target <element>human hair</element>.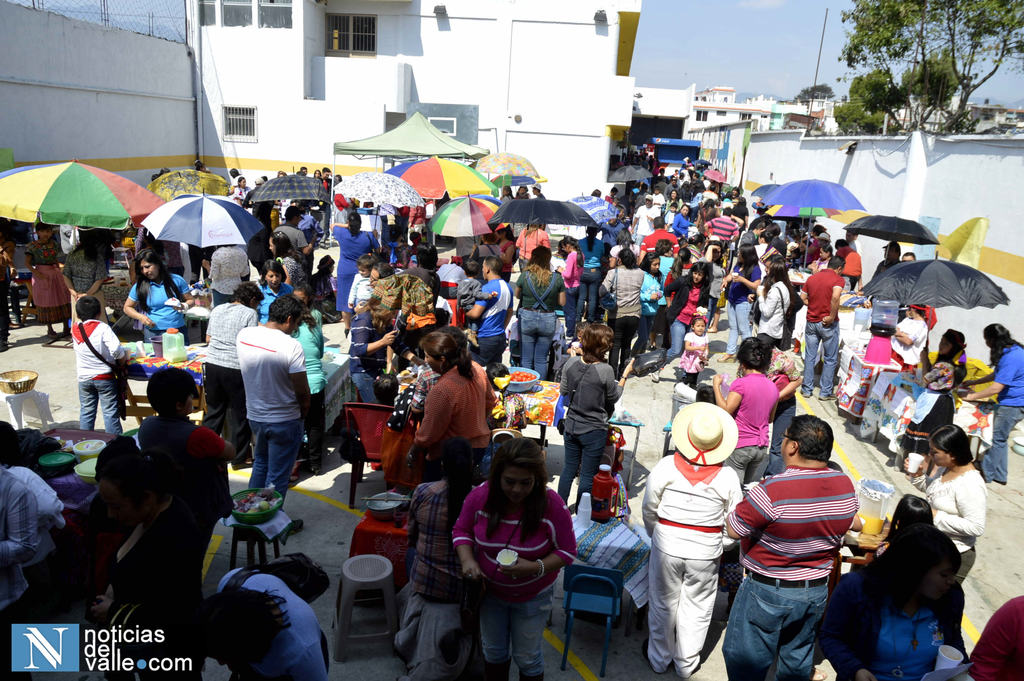
Target region: {"x1": 609, "y1": 185, "x2": 618, "y2": 194}.
